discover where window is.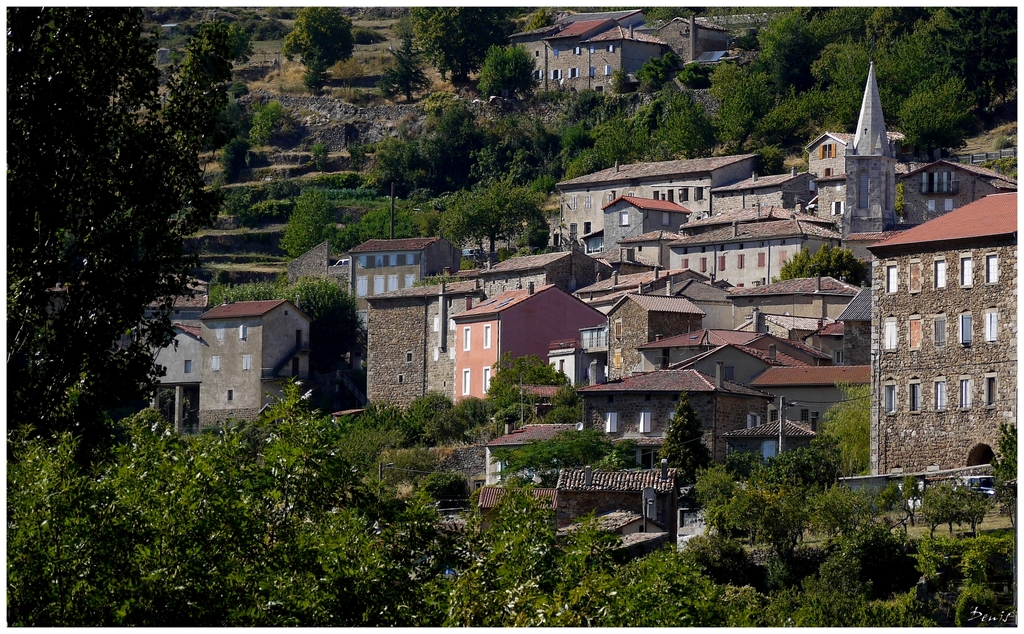
Discovered at (left=484, top=323, right=490, bottom=347).
